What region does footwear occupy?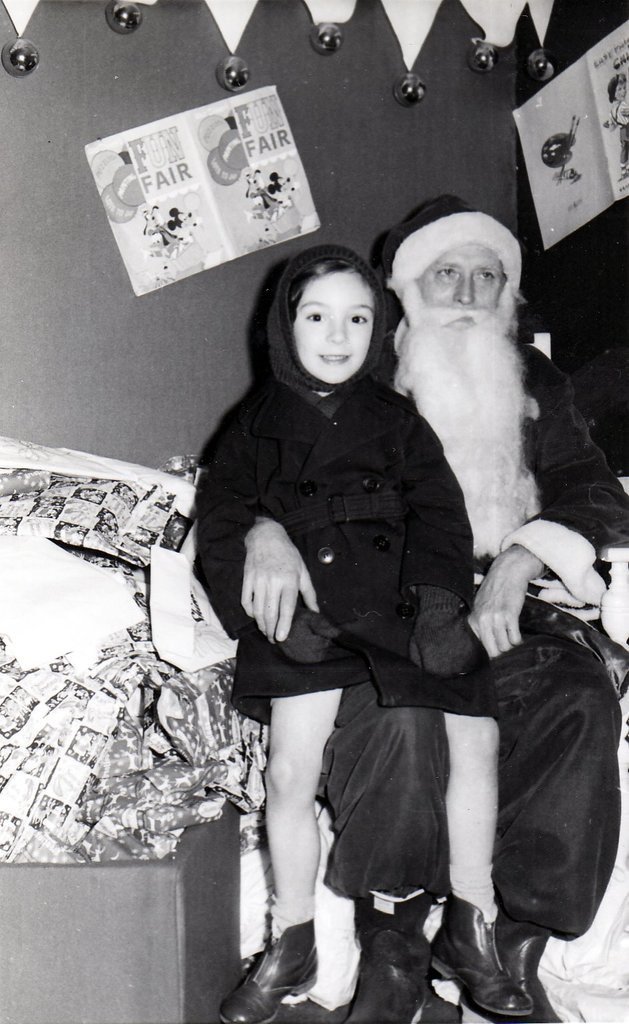
box=[243, 929, 336, 1010].
